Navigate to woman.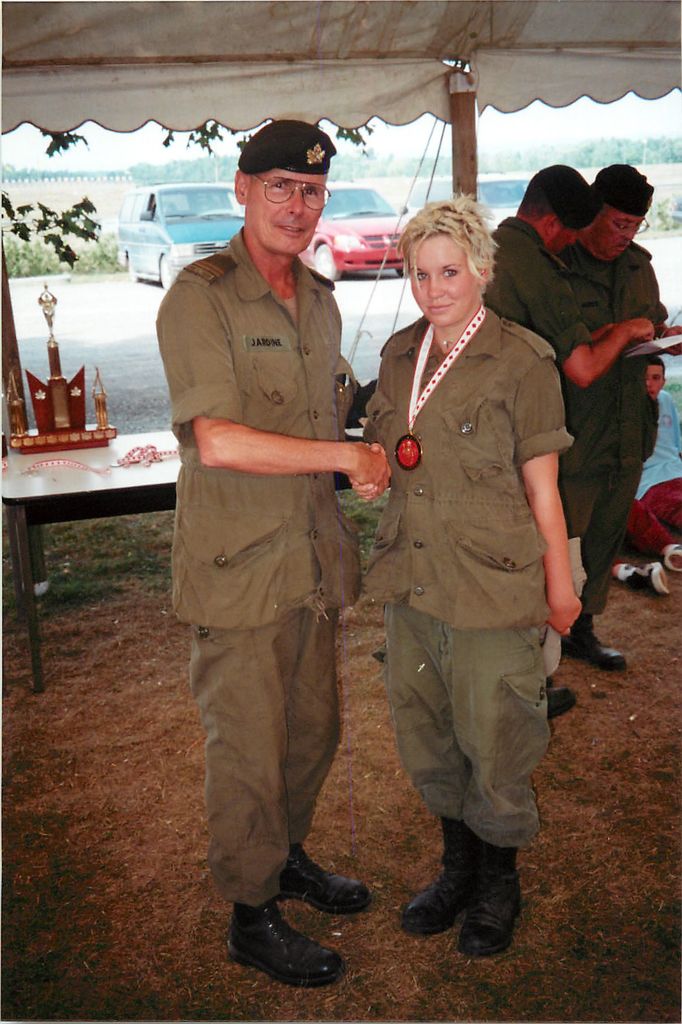
Navigation target: select_region(352, 169, 583, 950).
